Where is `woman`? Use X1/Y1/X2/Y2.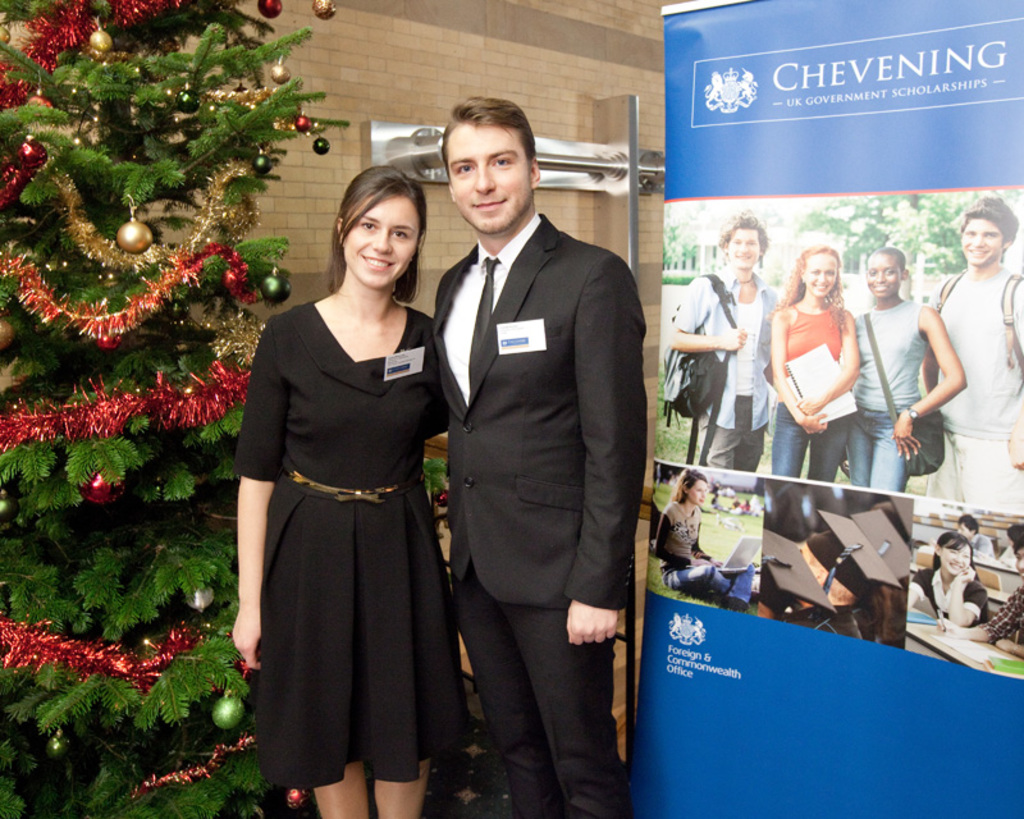
241/164/457/818.
